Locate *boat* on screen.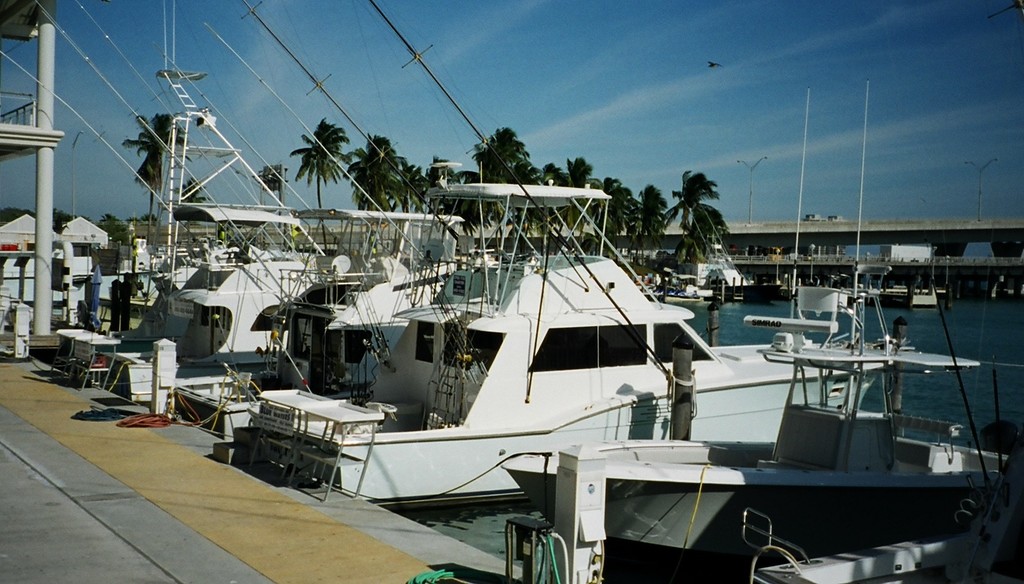
On screen at x1=624, y1=253, x2=1014, y2=567.
